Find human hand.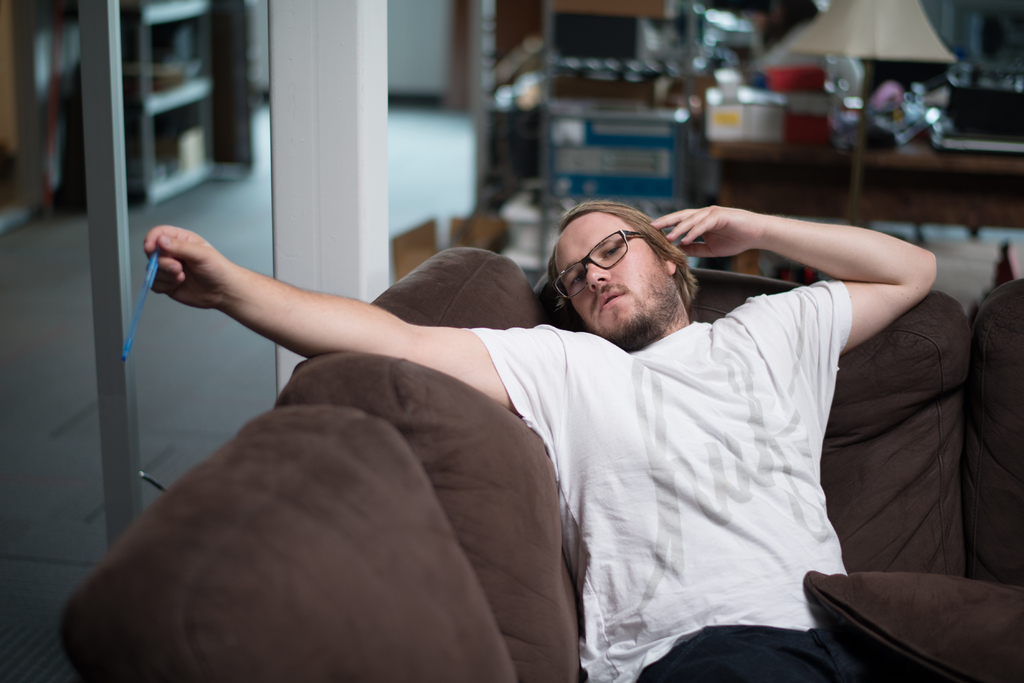
<bbox>131, 214, 319, 338</bbox>.
